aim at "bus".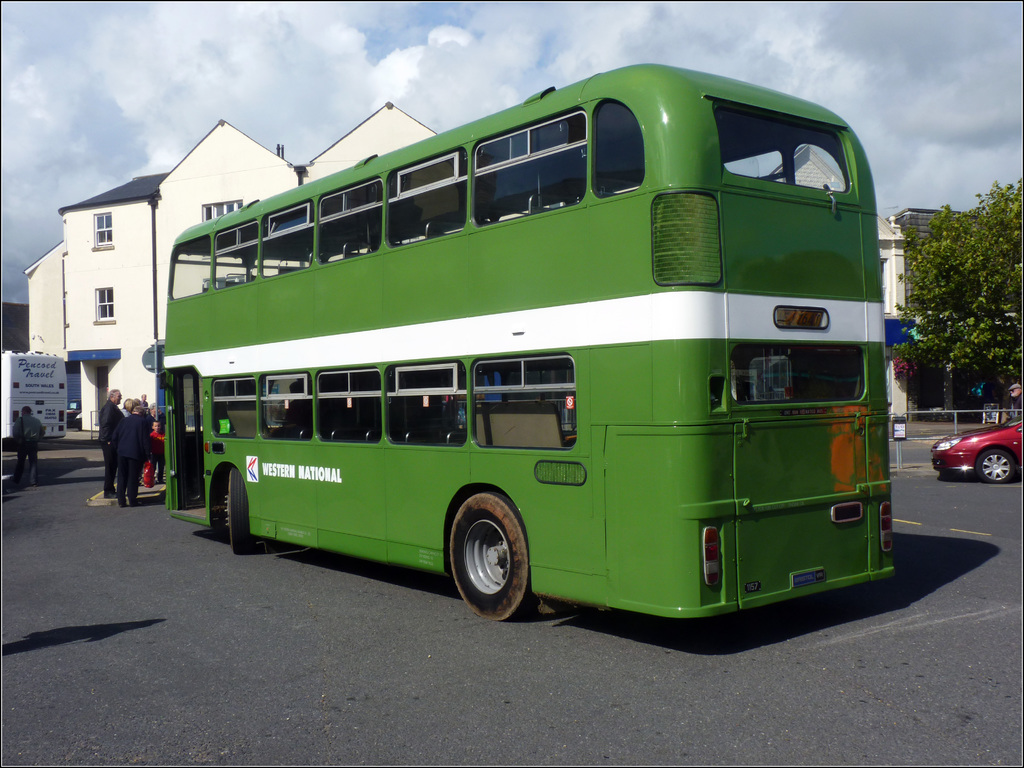
Aimed at <bbox>0, 348, 70, 441</bbox>.
